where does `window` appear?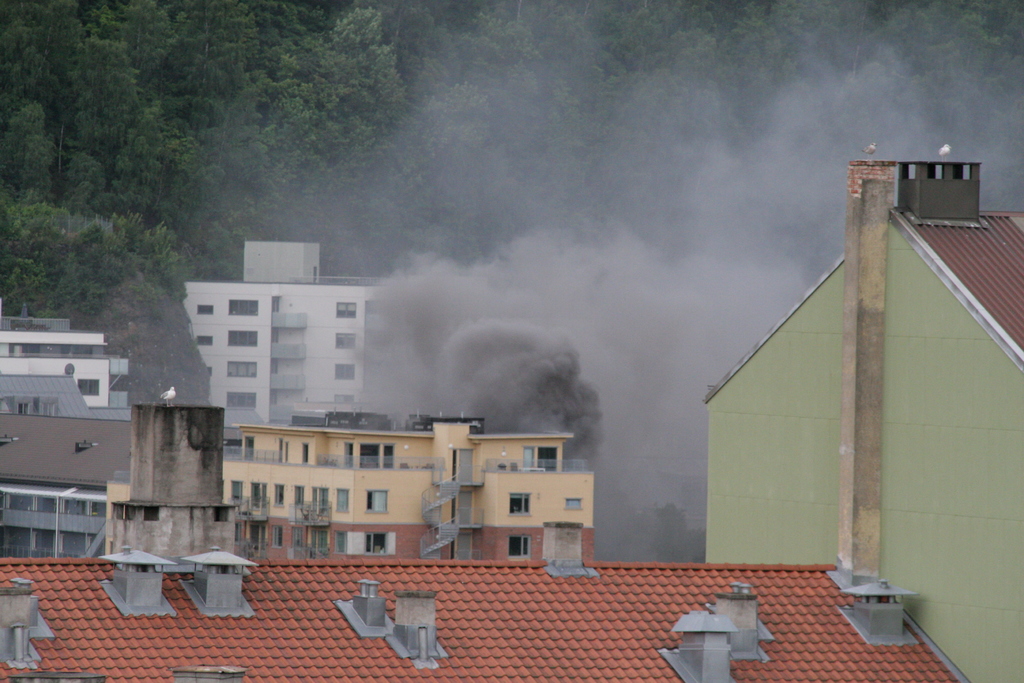
Appears at select_region(232, 298, 258, 314).
